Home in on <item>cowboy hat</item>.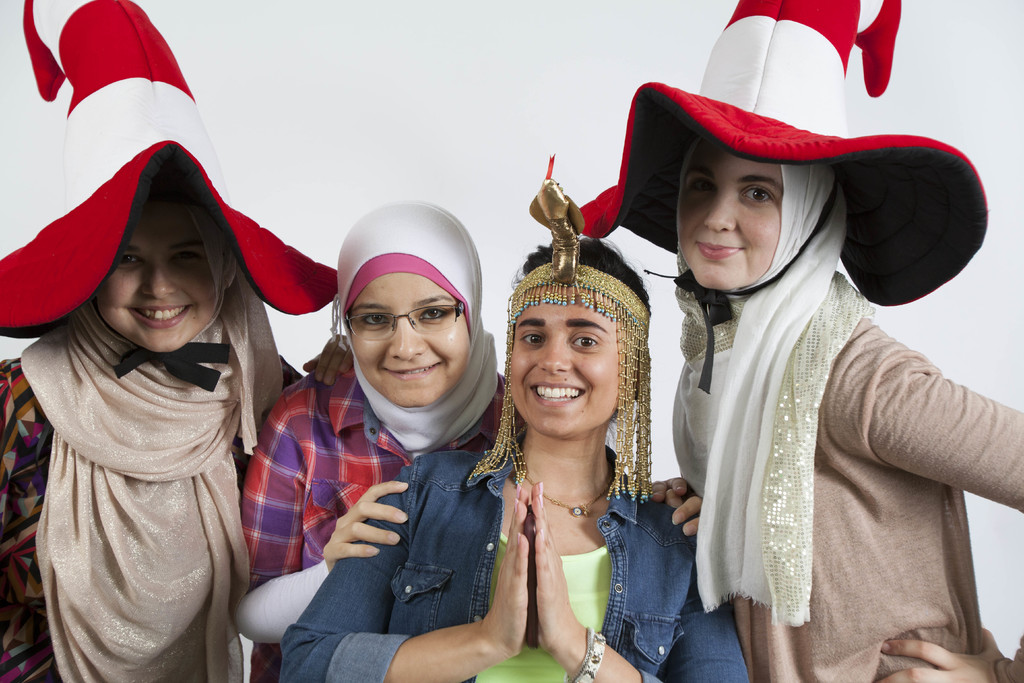
Homed in at <region>582, 59, 987, 323</region>.
